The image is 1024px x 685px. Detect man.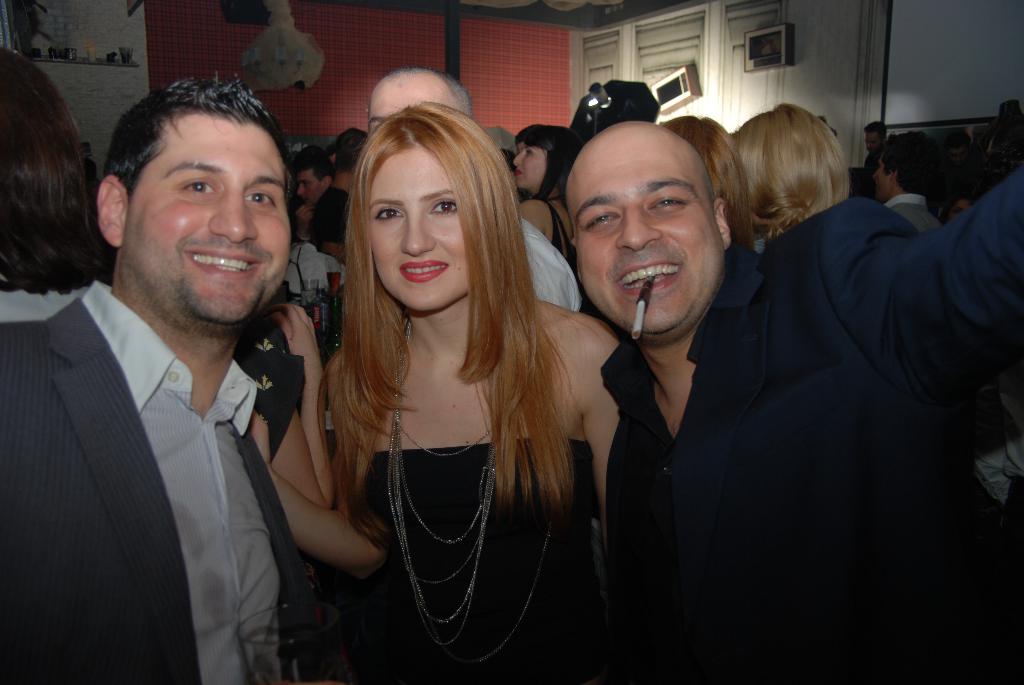
Detection: (367,68,580,312).
